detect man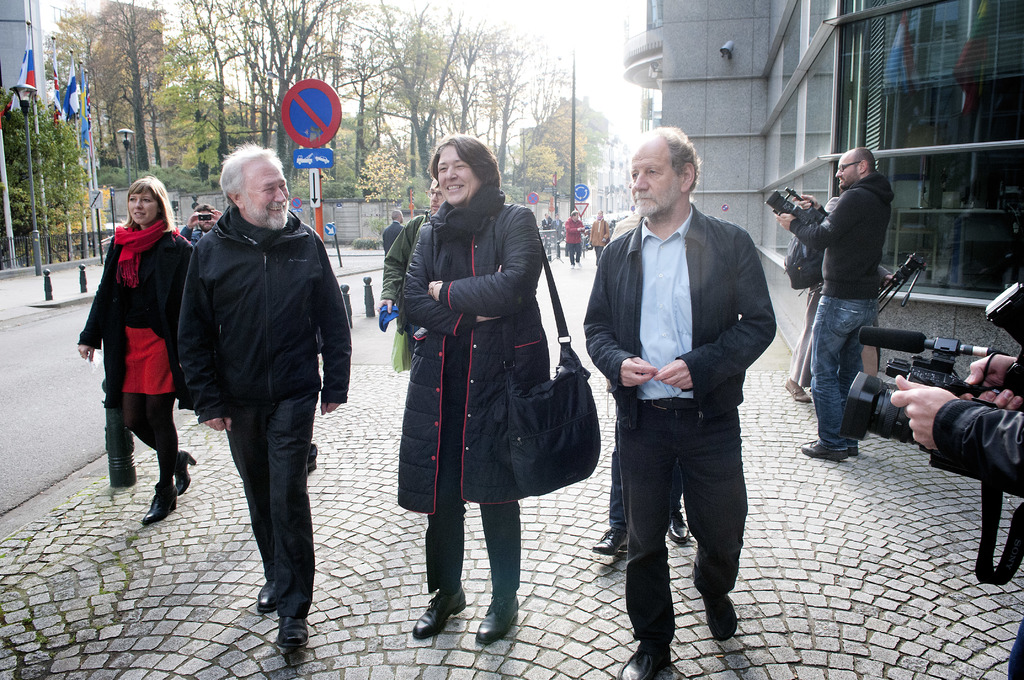
bbox(168, 129, 366, 656)
